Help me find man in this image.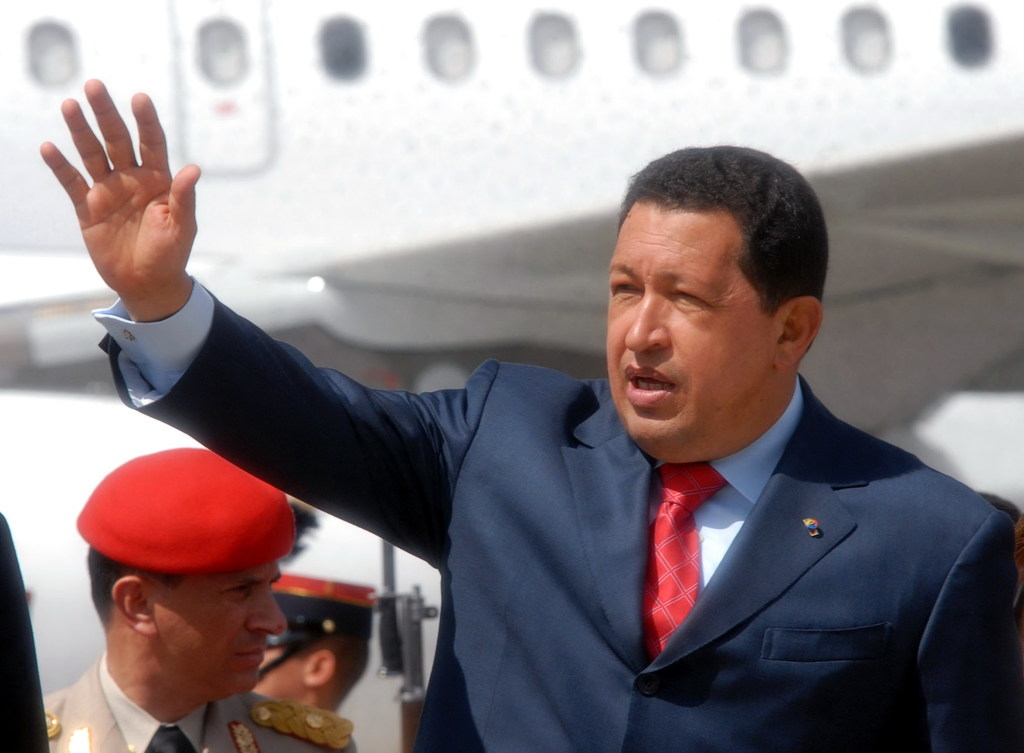
Found it: [244, 503, 376, 725].
